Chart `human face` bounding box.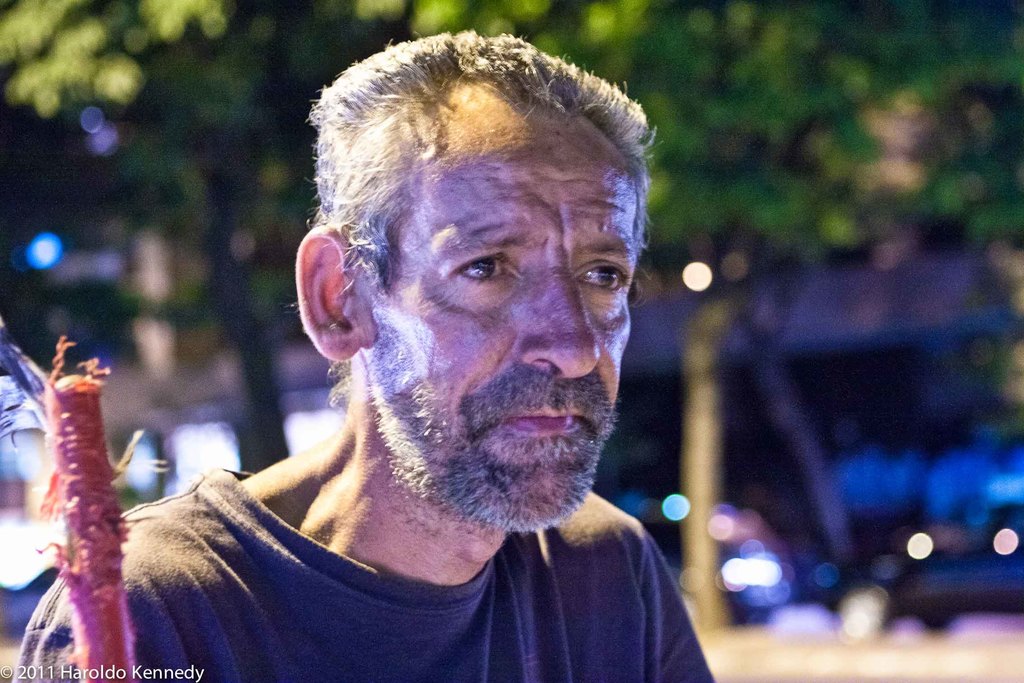
Charted: detection(381, 153, 643, 535).
